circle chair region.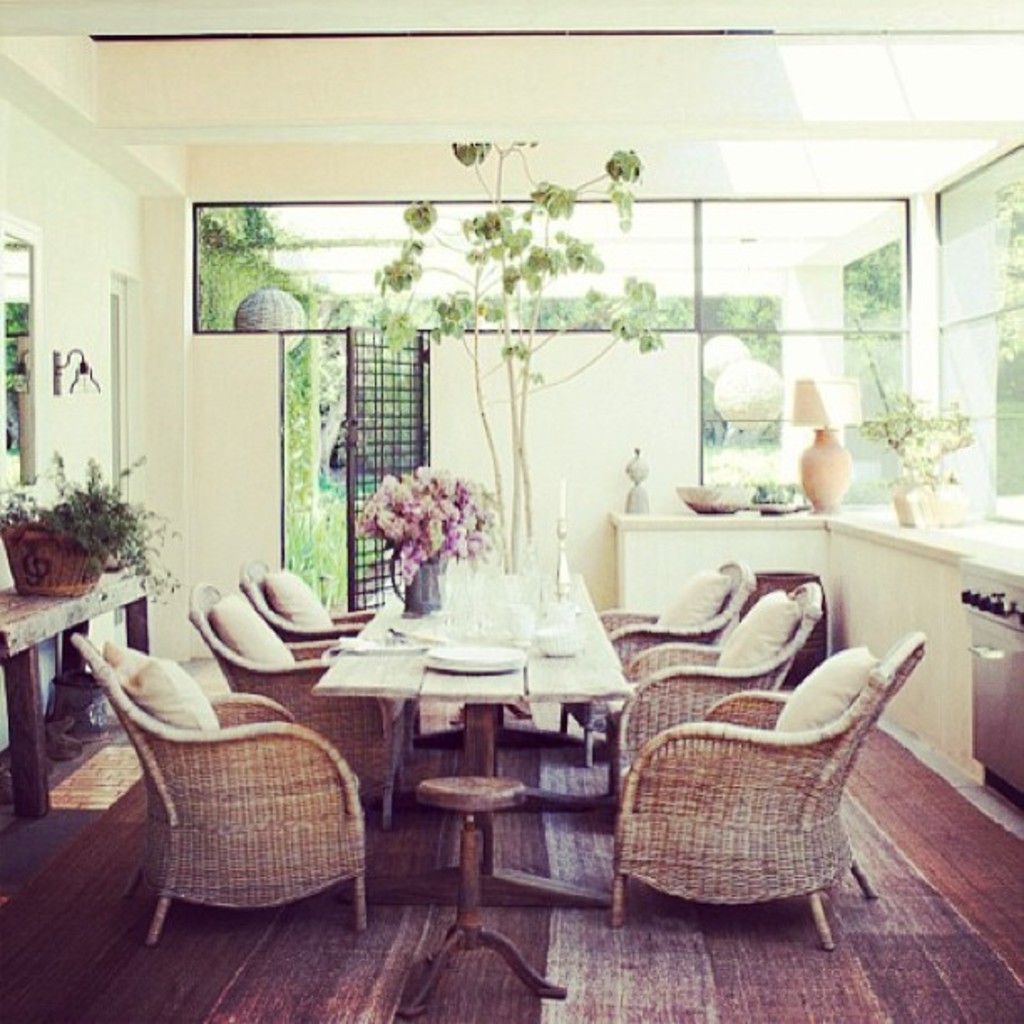
Region: [left=239, top=556, right=378, bottom=639].
